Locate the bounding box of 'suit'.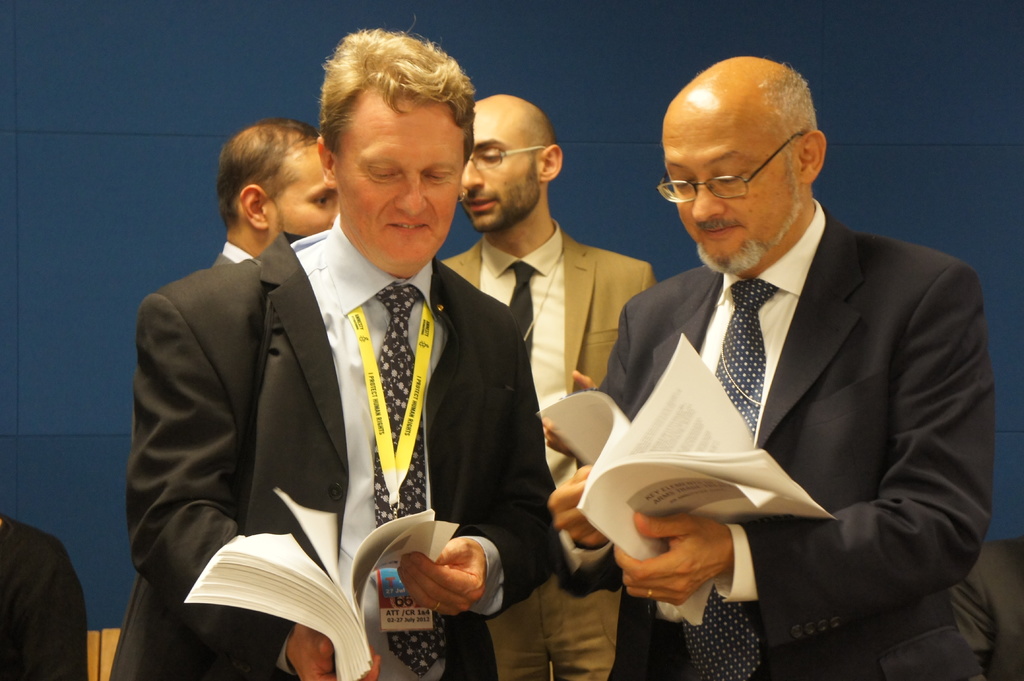
Bounding box: (x1=440, y1=231, x2=656, y2=680).
